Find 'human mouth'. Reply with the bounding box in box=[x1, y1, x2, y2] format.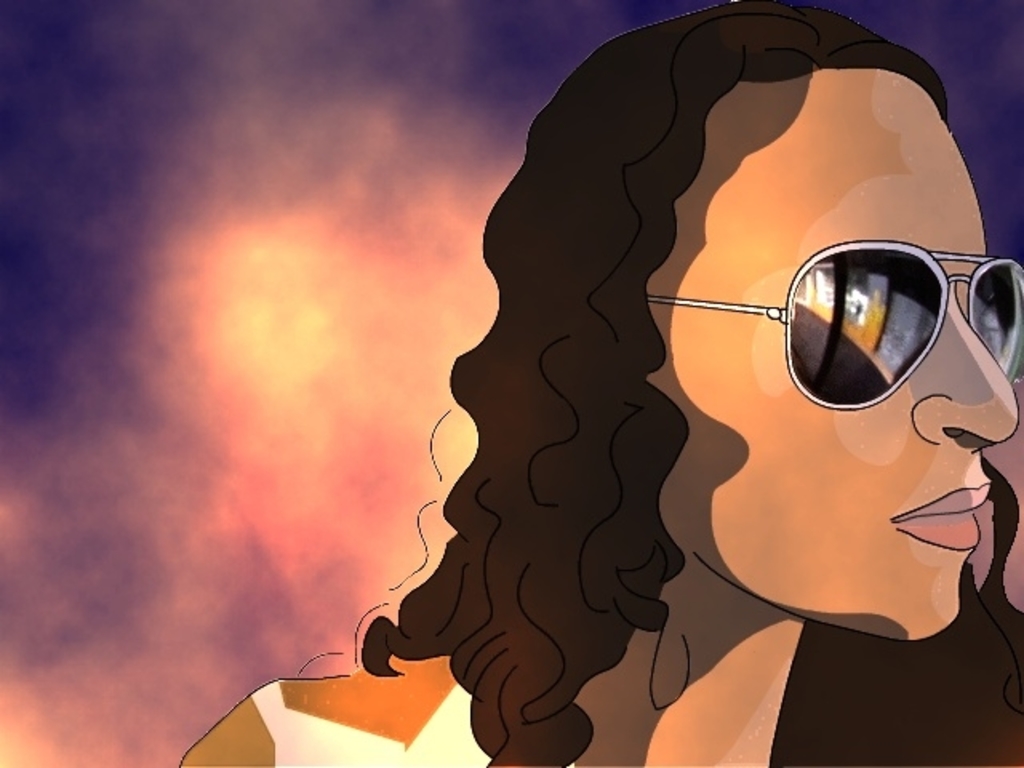
box=[893, 493, 995, 587].
